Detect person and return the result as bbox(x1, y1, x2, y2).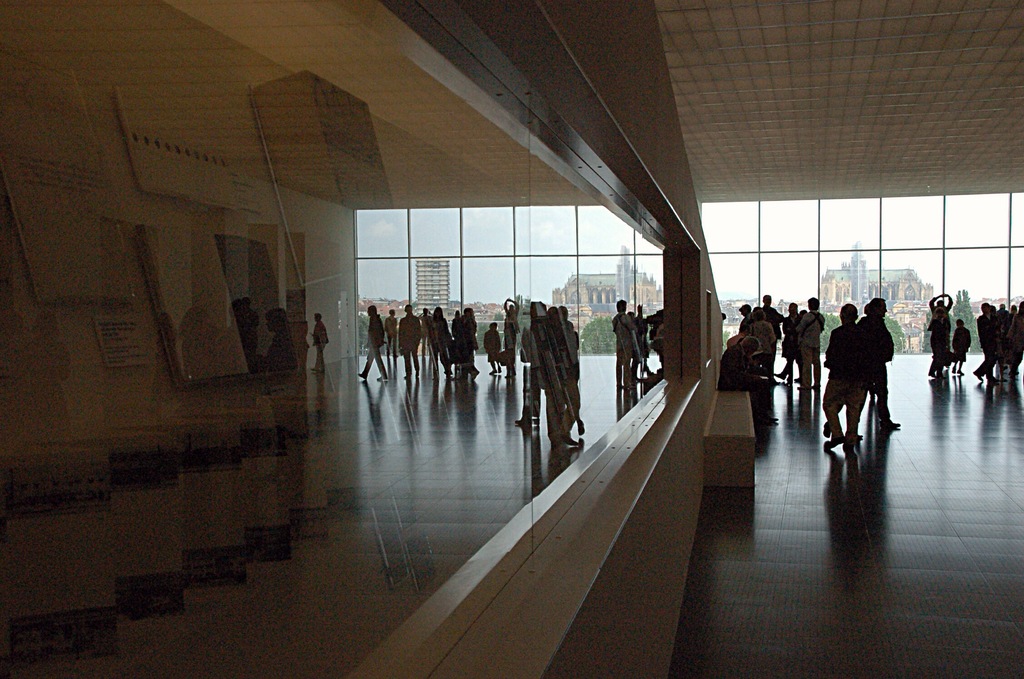
bbox(929, 291, 953, 370).
